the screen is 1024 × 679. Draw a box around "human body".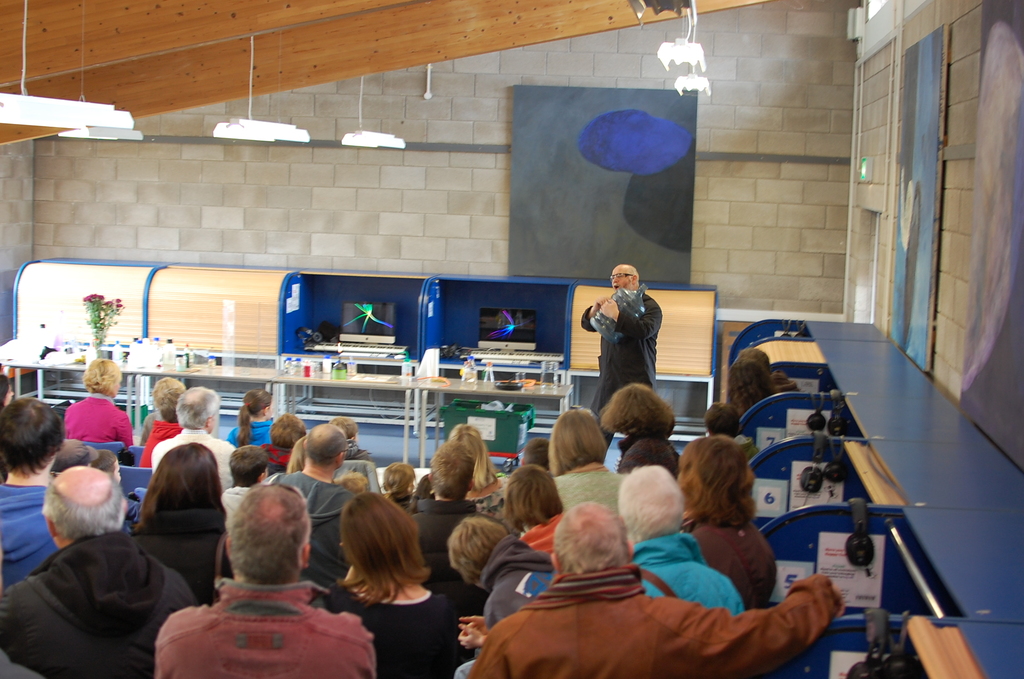
{"left": 579, "top": 288, "right": 663, "bottom": 417}.
